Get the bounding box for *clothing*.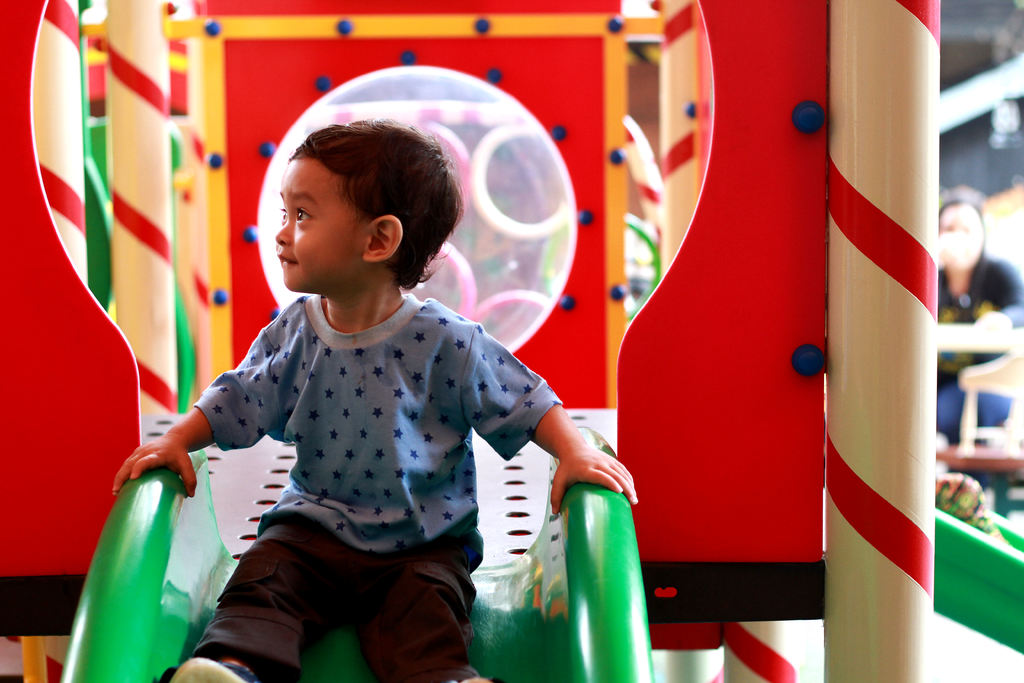
bbox(940, 261, 1023, 438).
